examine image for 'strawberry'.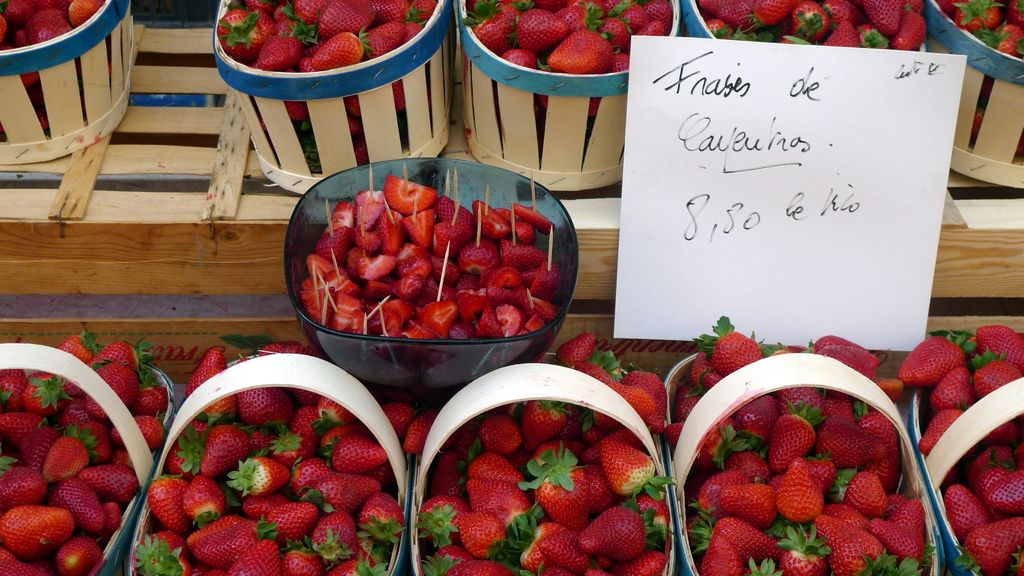
Examination result: <bbox>931, 0, 968, 15</bbox>.
